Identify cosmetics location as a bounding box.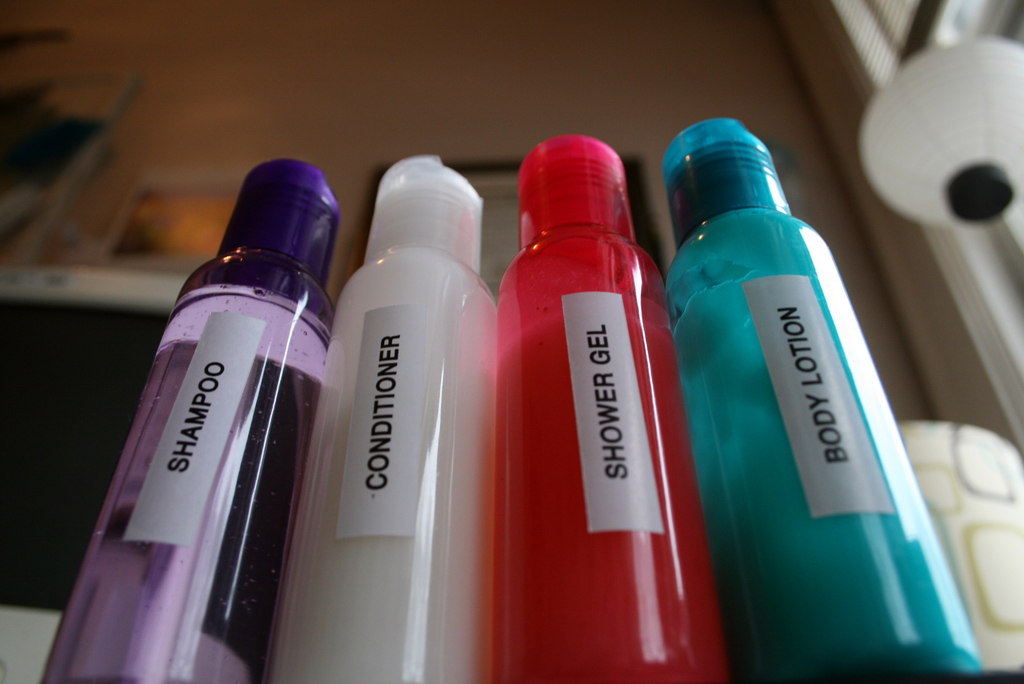
crop(262, 154, 506, 683).
